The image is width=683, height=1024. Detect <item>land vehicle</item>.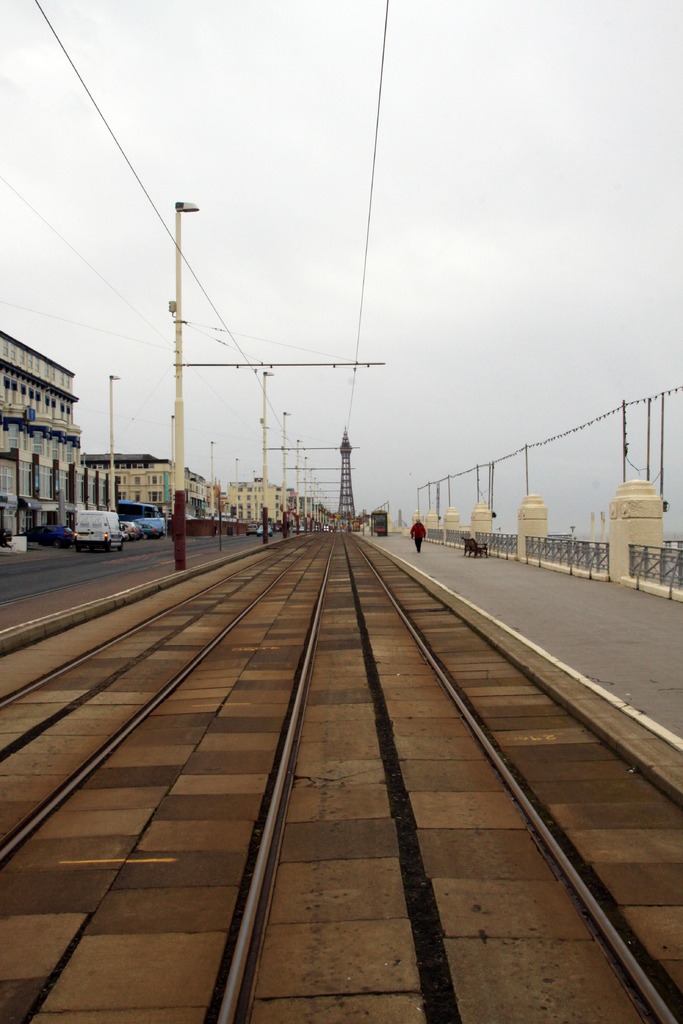
Detection: [255, 521, 274, 537].
